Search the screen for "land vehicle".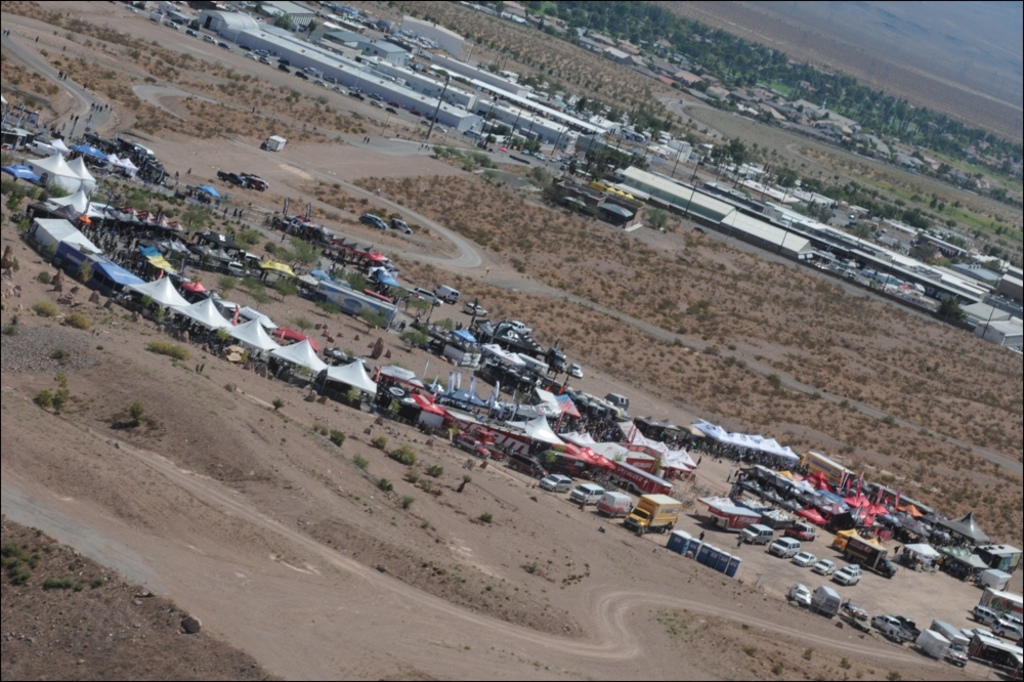
Found at left=389, top=217, right=417, bottom=239.
